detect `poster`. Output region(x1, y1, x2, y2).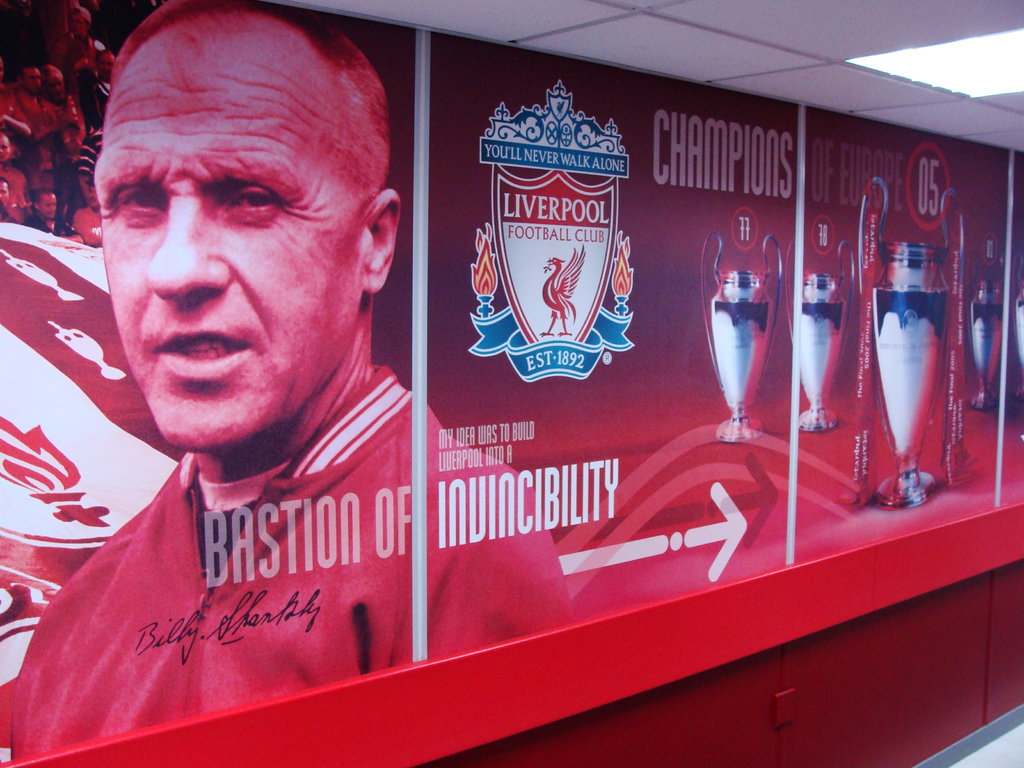
region(1006, 140, 1023, 505).
